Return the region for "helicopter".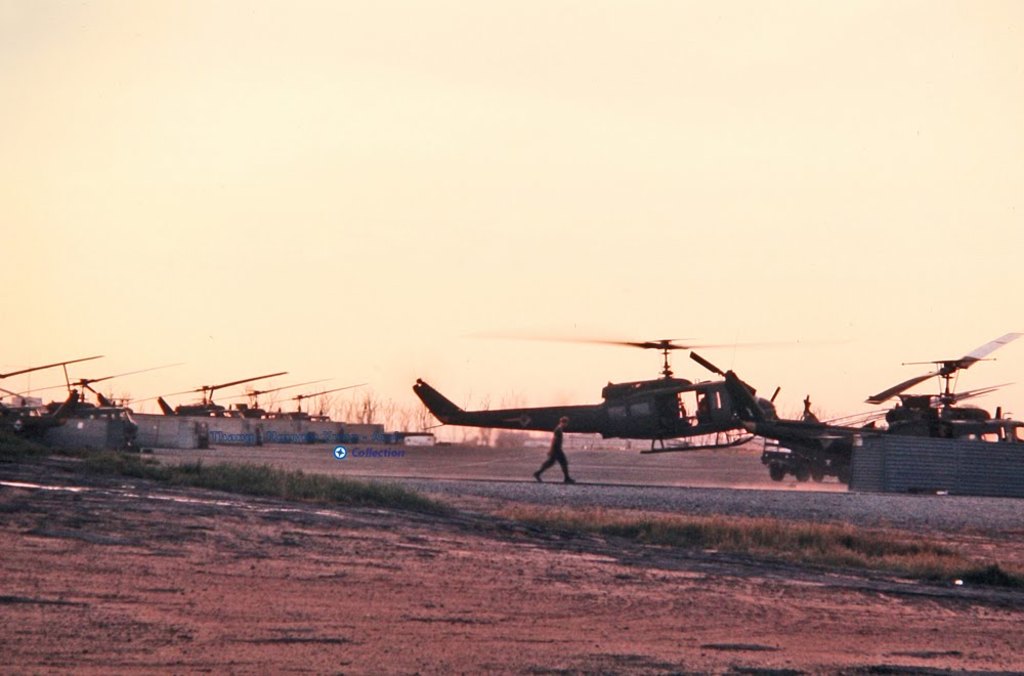
(83,370,287,424).
